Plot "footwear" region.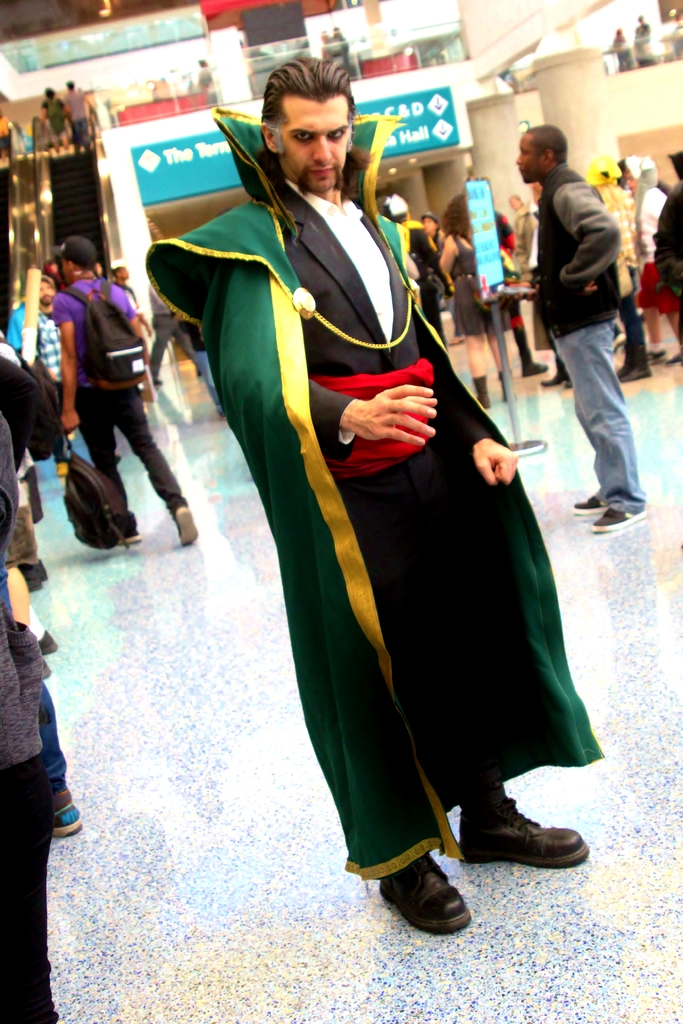
Plotted at BBox(620, 364, 662, 378).
